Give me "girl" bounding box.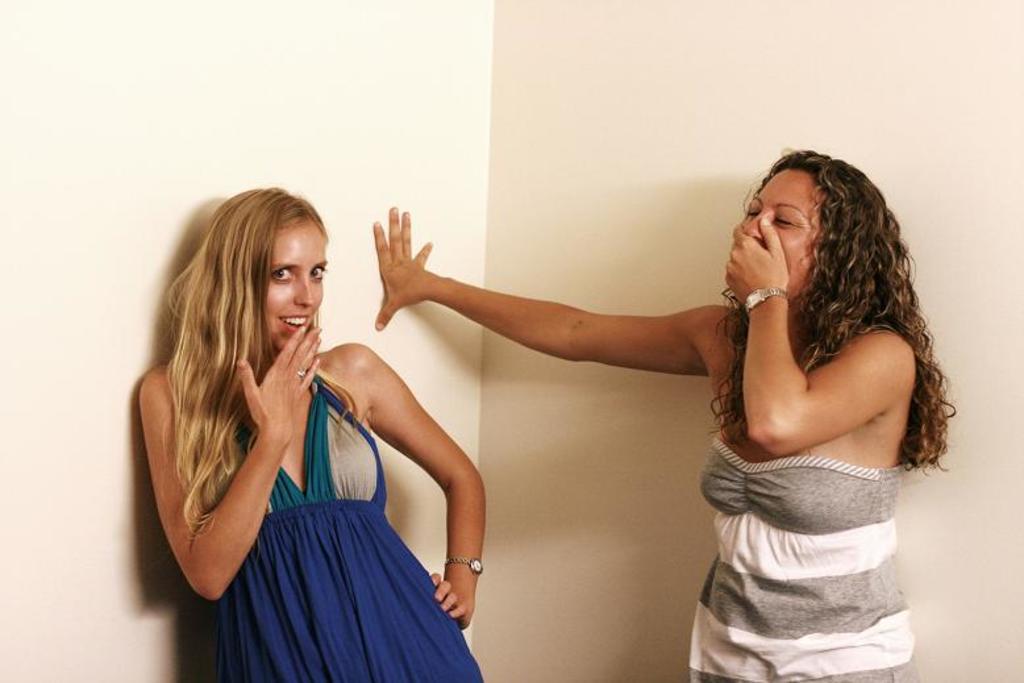
130/179/491/680.
